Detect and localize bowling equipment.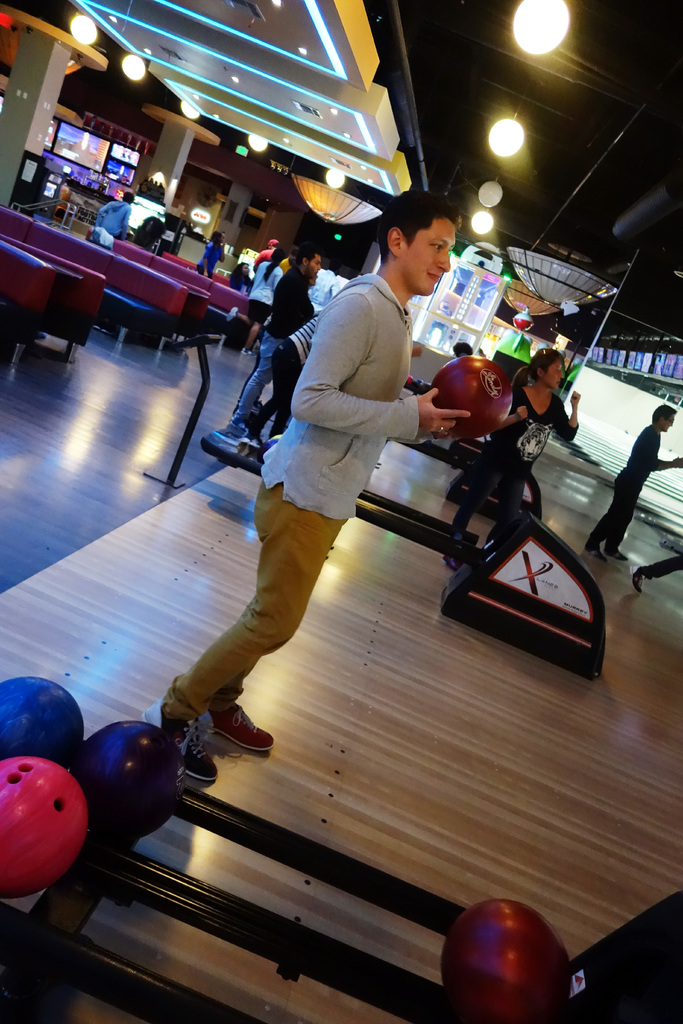
Localized at crop(208, 443, 607, 674).
